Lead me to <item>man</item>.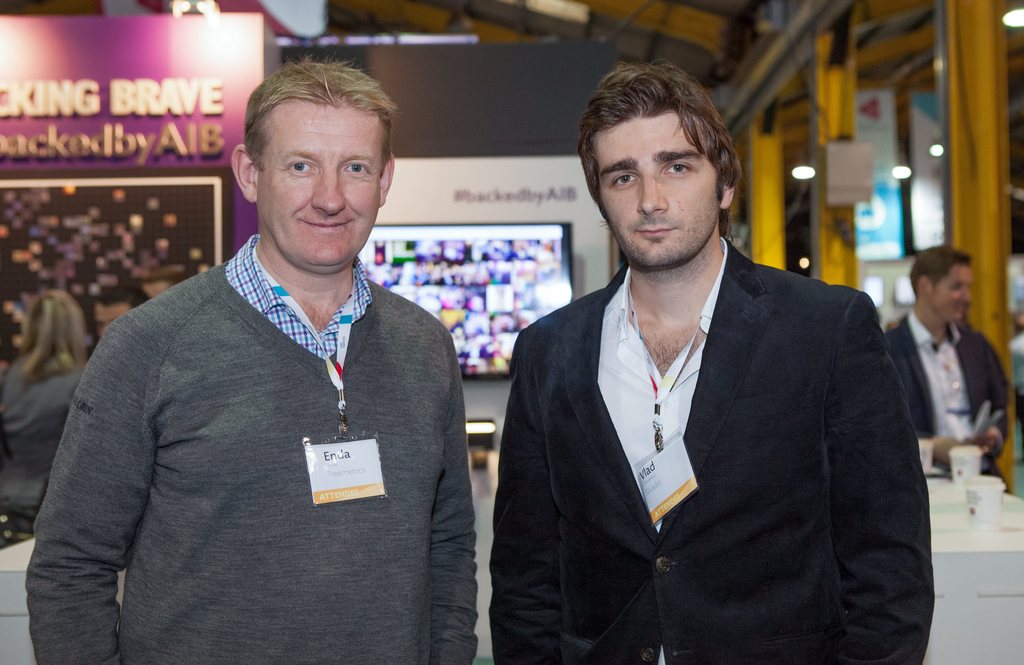
Lead to rect(881, 239, 1009, 493).
